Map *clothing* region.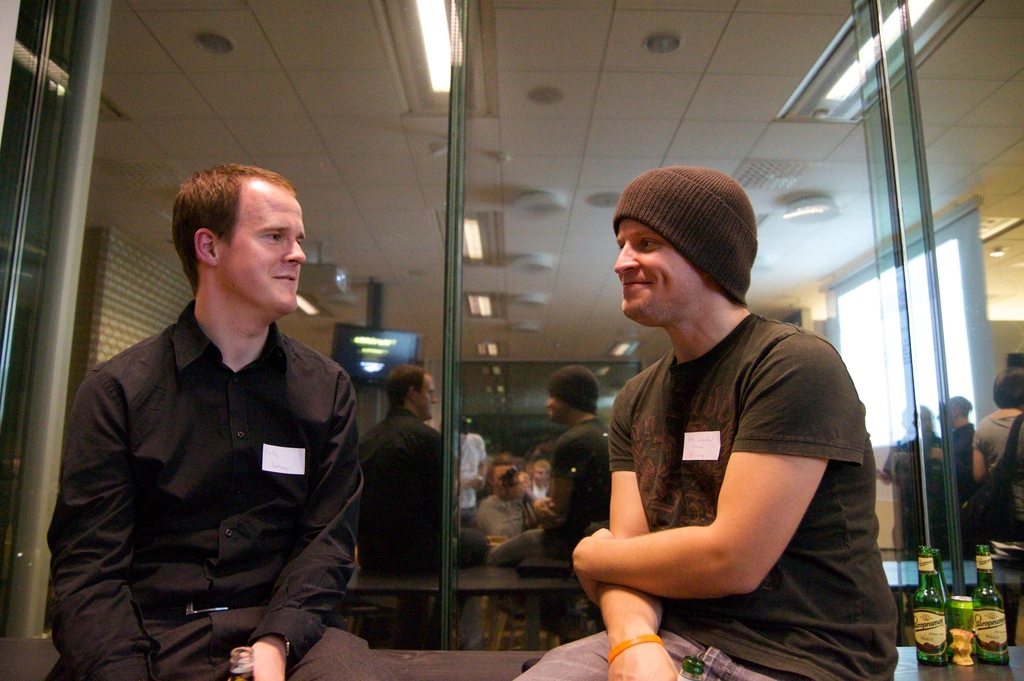
Mapped to bbox=(512, 312, 906, 680).
